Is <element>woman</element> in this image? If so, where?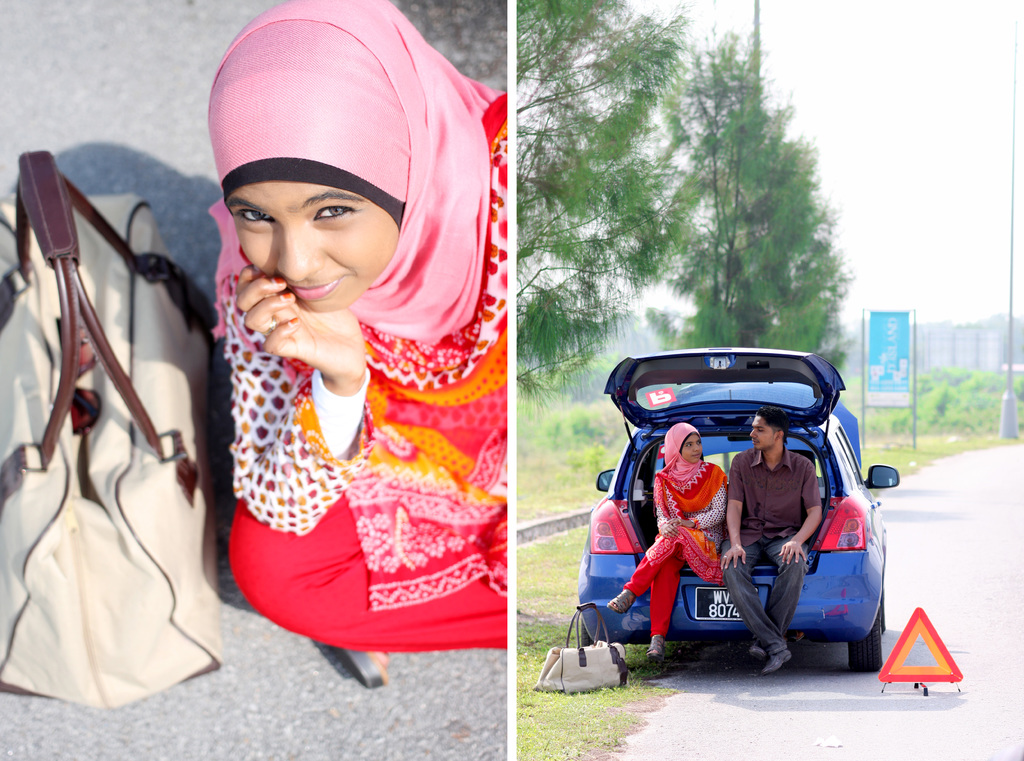
Yes, at [166,12,532,692].
